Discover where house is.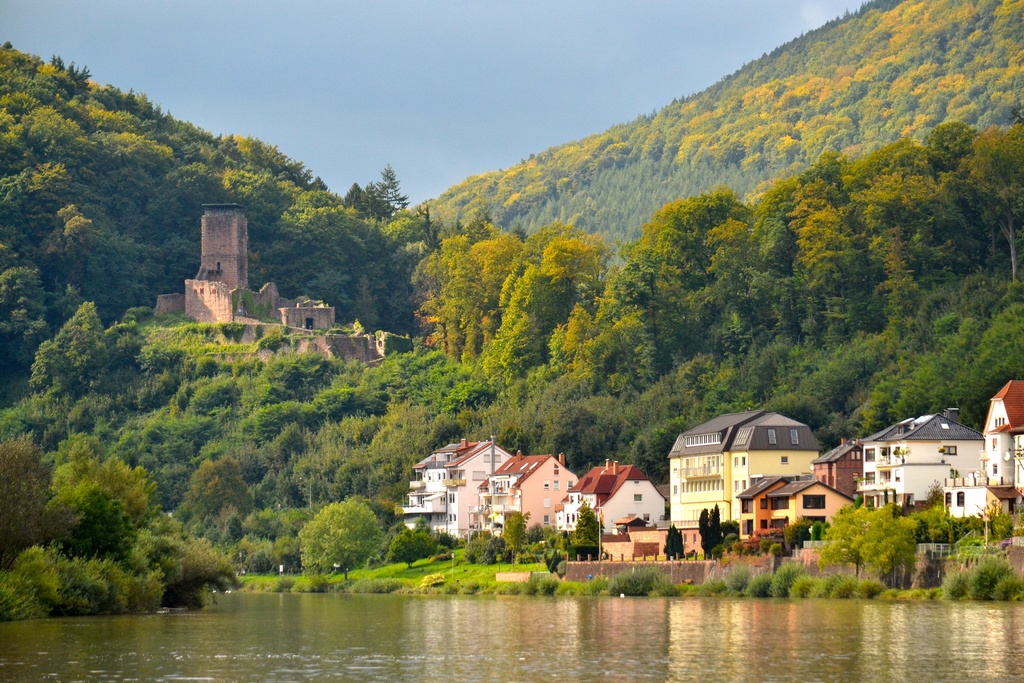
Discovered at x1=742 y1=470 x2=801 y2=553.
